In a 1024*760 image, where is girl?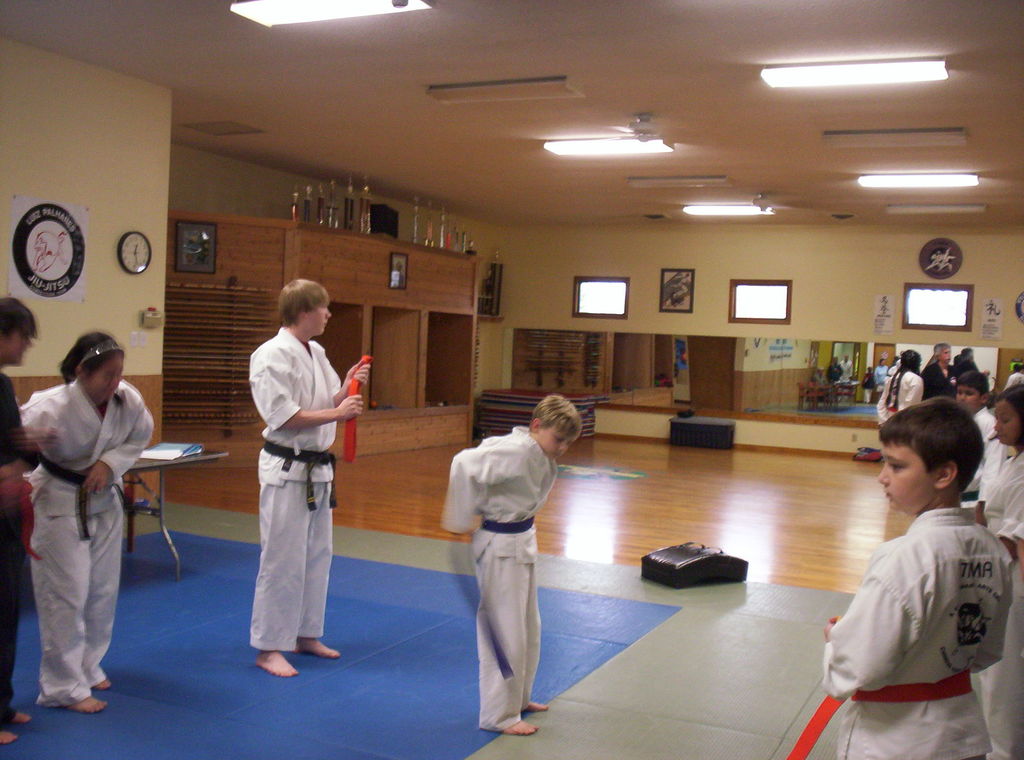
pyautogui.locateOnScreen(972, 385, 1023, 759).
